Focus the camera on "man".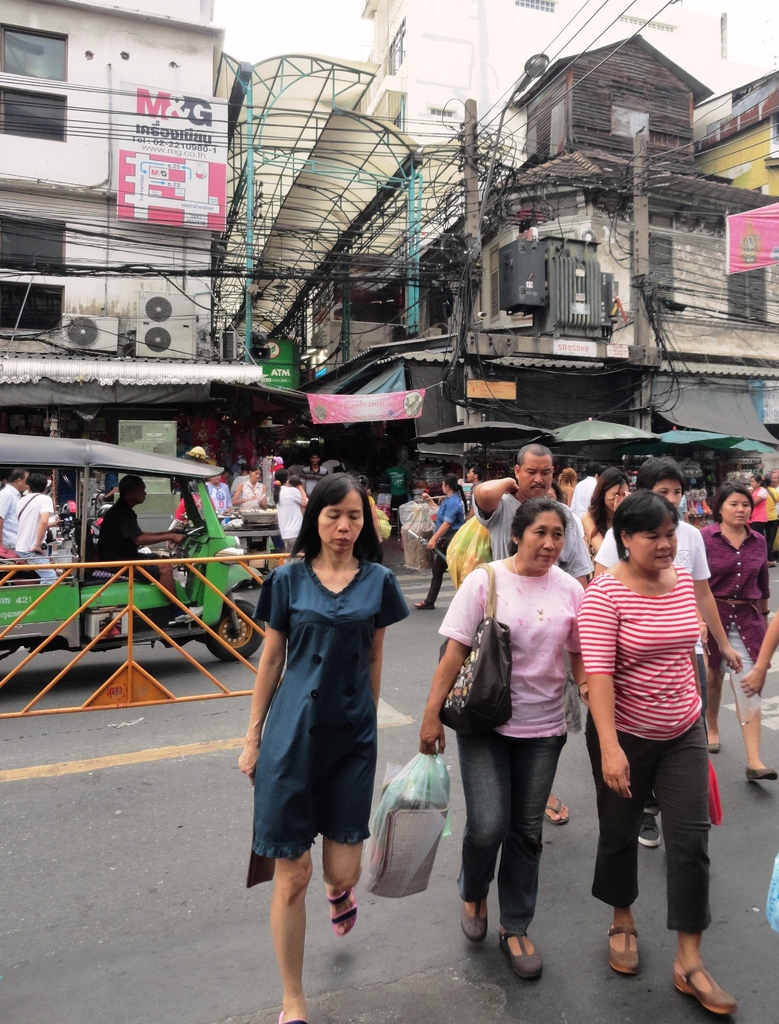
Focus region: 13/476/57/584.
